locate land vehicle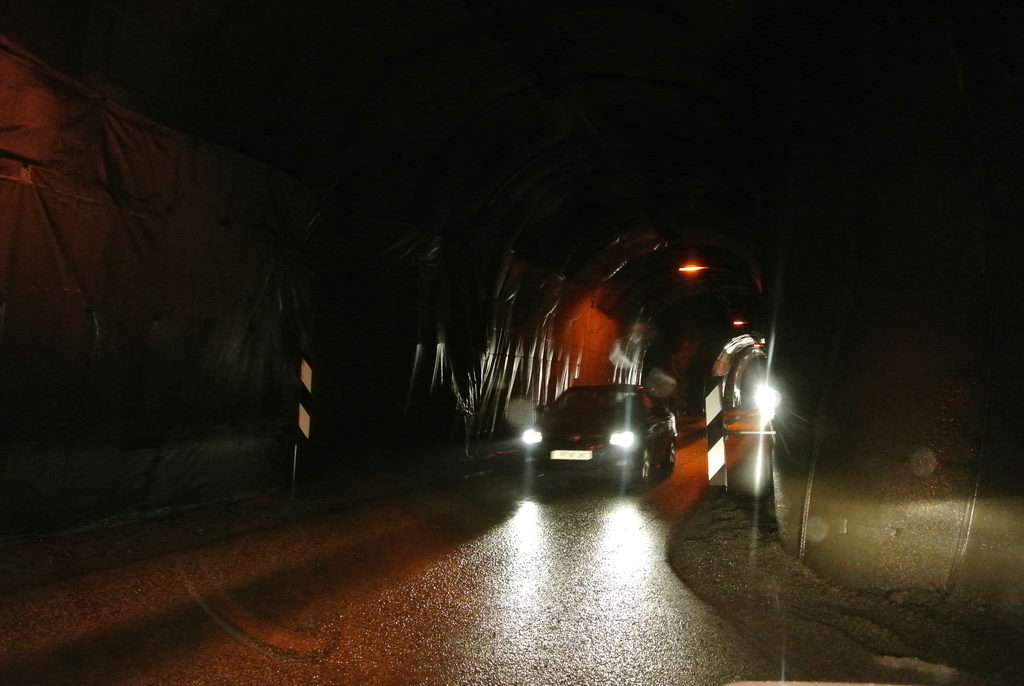
bbox(510, 378, 691, 489)
